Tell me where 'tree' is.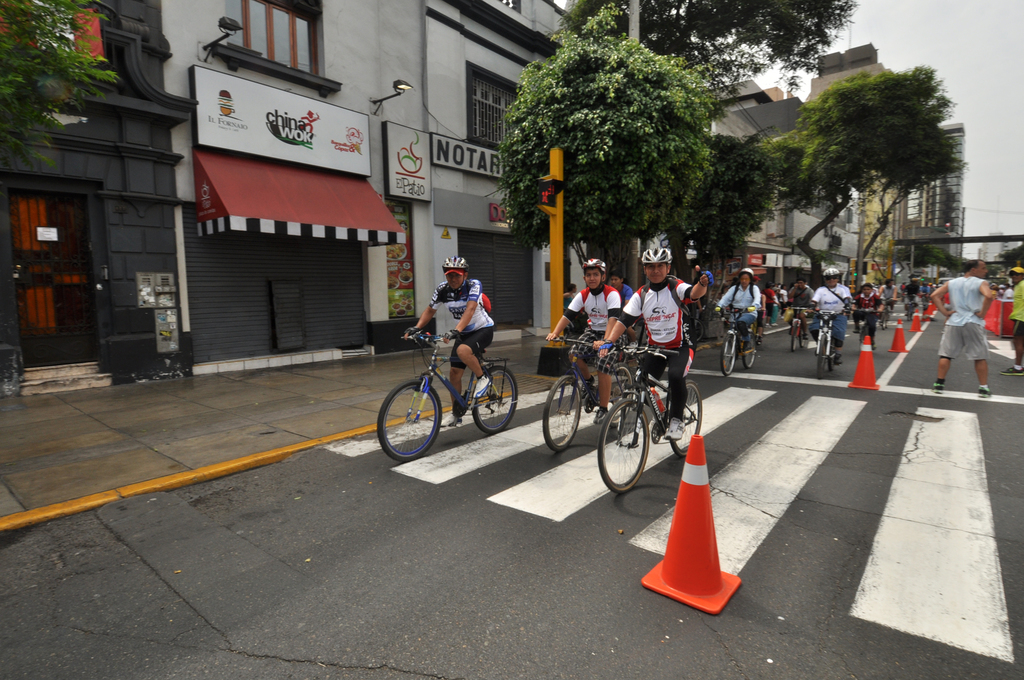
'tree' is at <region>771, 118, 865, 298</region>.
